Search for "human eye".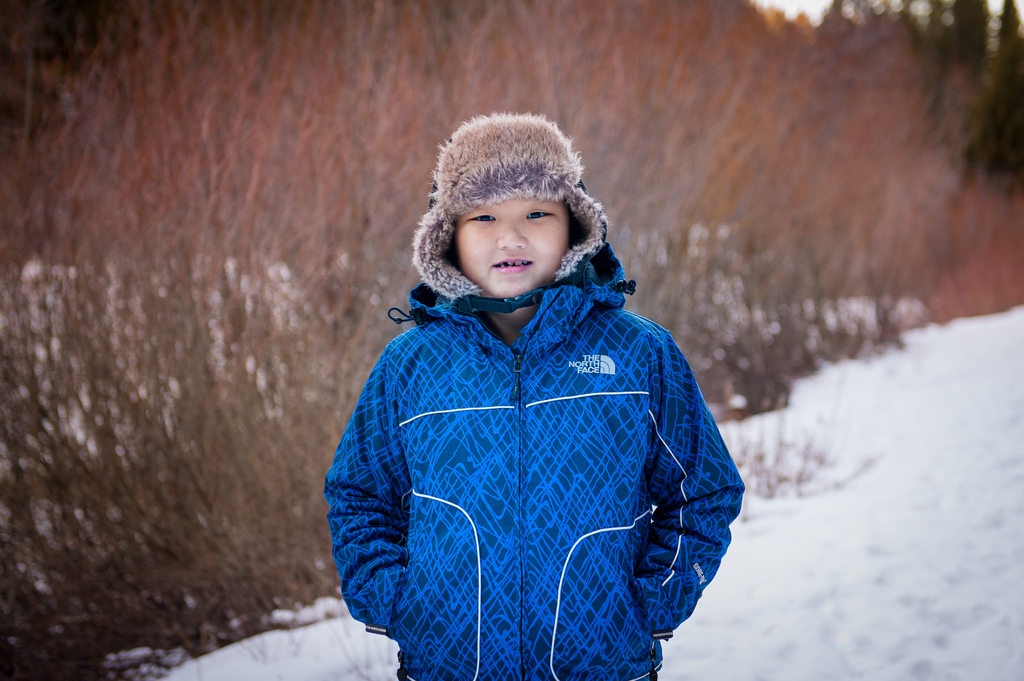
Found at 528/208/550/221.
